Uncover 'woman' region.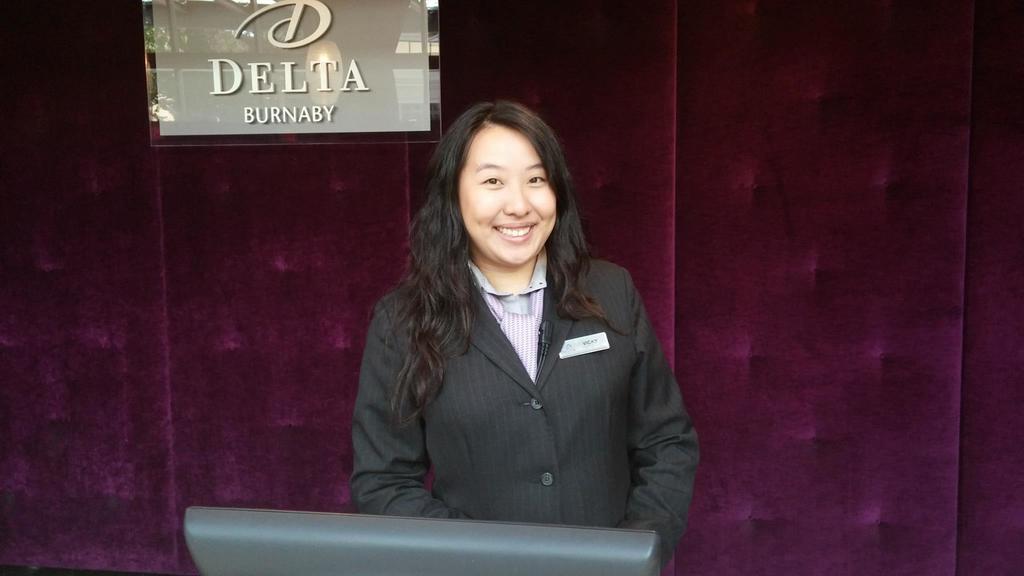
Uncovered: select_region(314, 111, 678, 550).
